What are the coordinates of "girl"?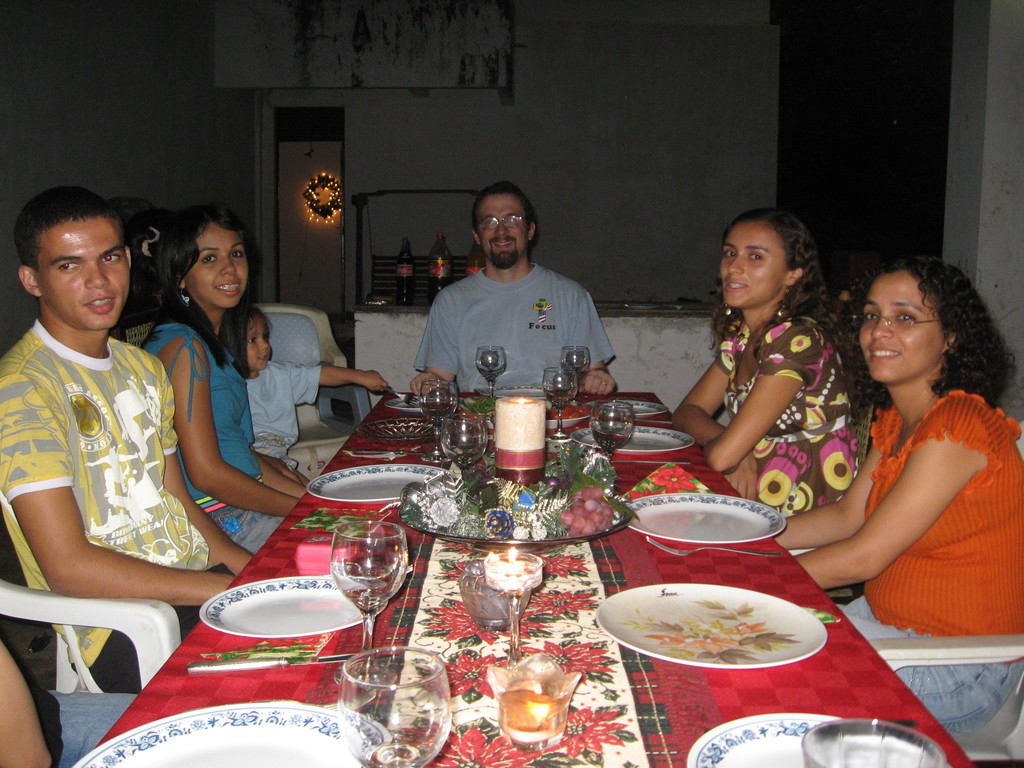
(672, 208, 856, 519).
